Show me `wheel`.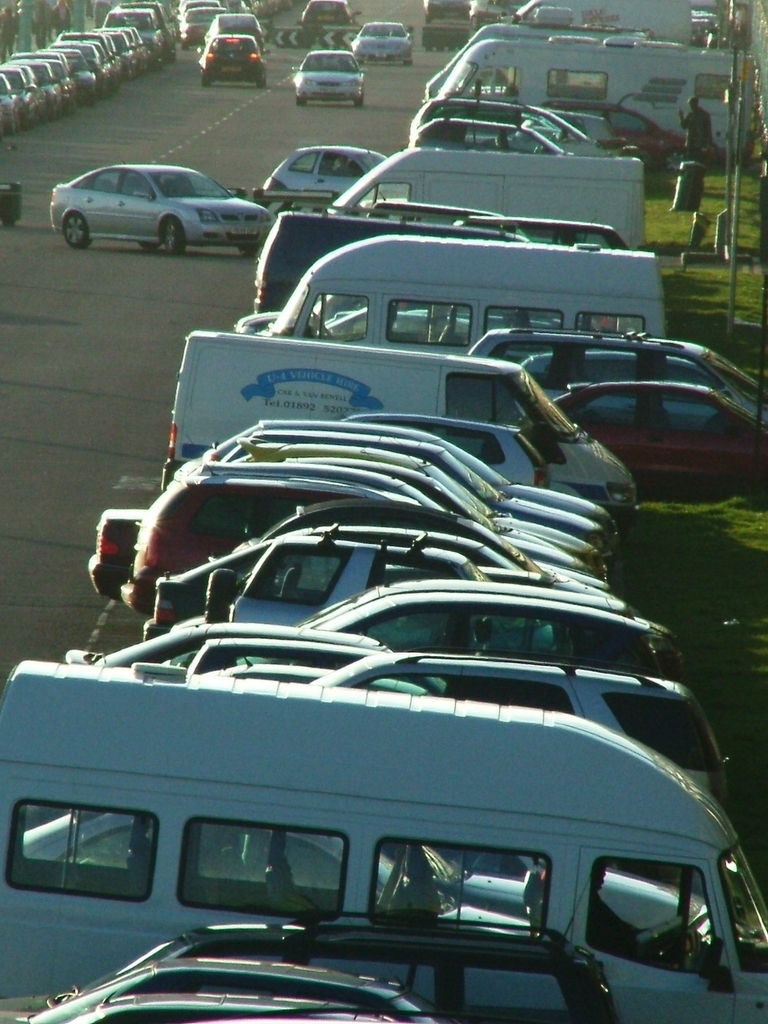
`wheel` is here: BBox(202, 79, 211, 84).
